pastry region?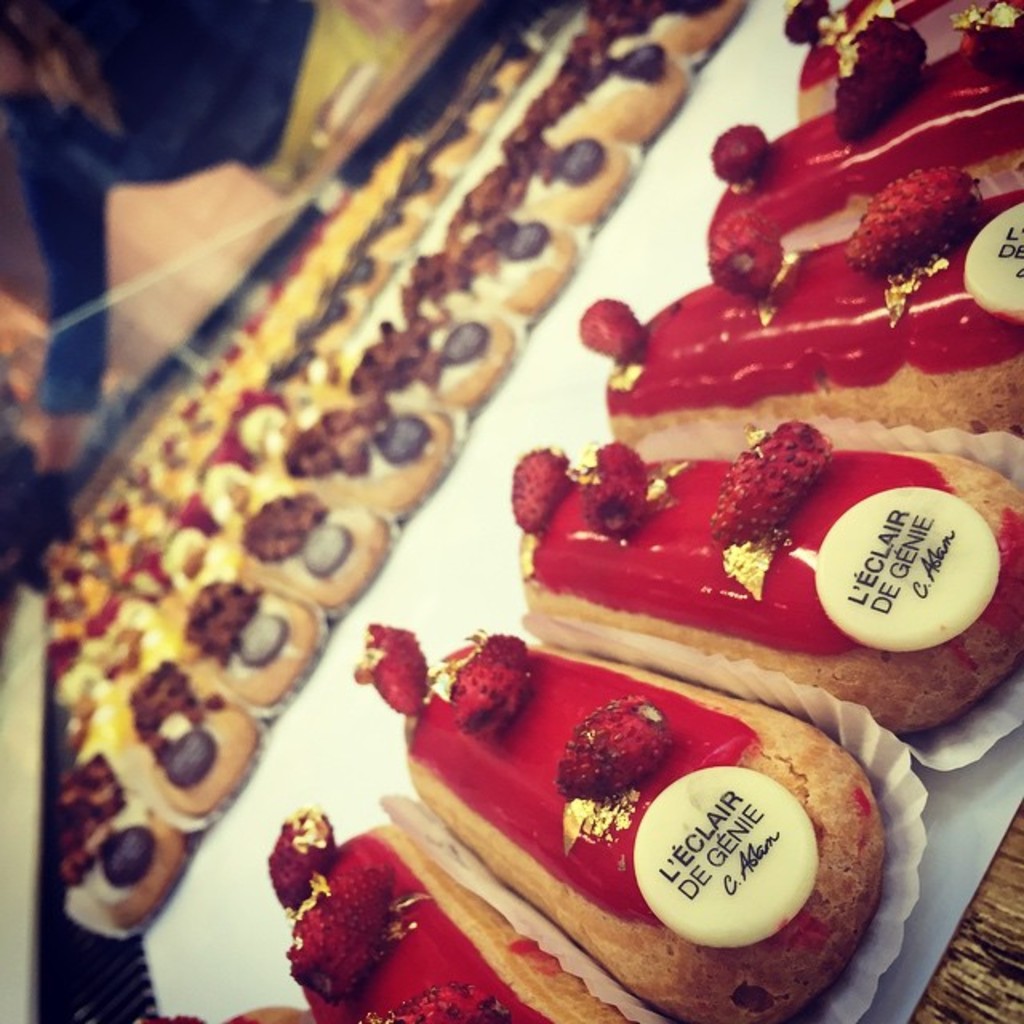
<region>701, 0, 1022, 285</region>
